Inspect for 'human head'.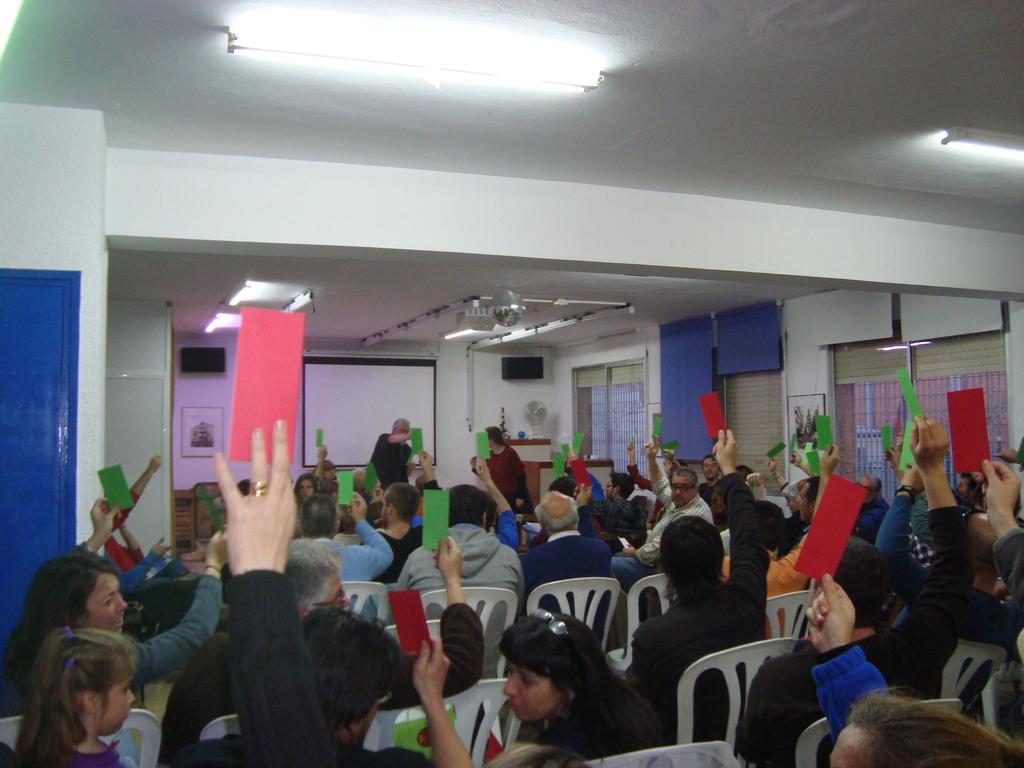
Inspection: [x1=313, y1=460, x2=337, y2=481].
